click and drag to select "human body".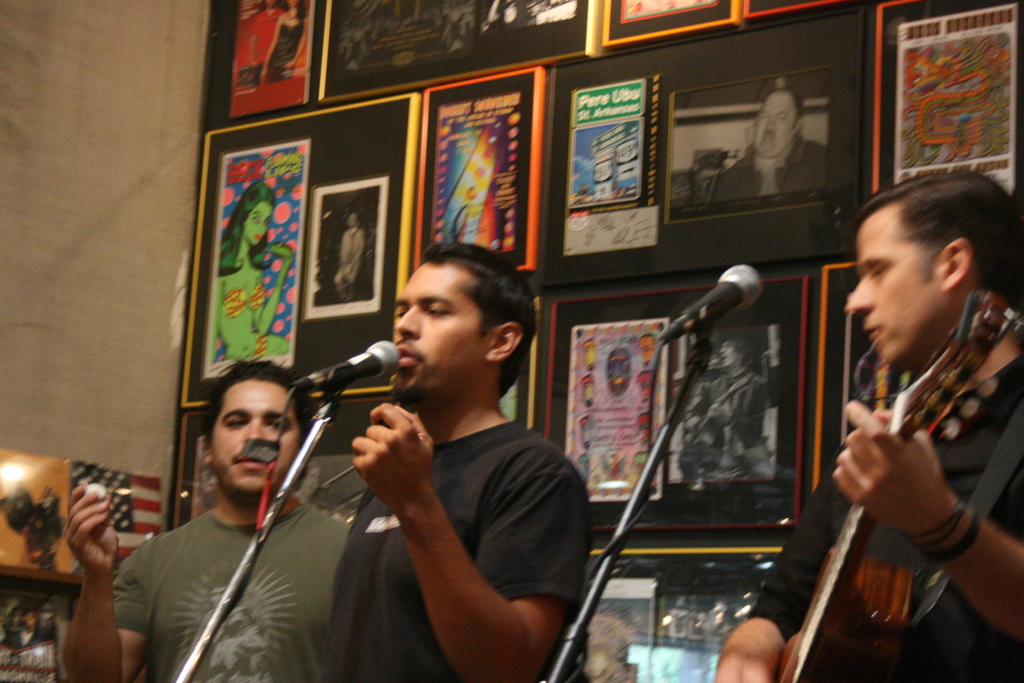
Selection: rect(210, 243, 292, 362).
